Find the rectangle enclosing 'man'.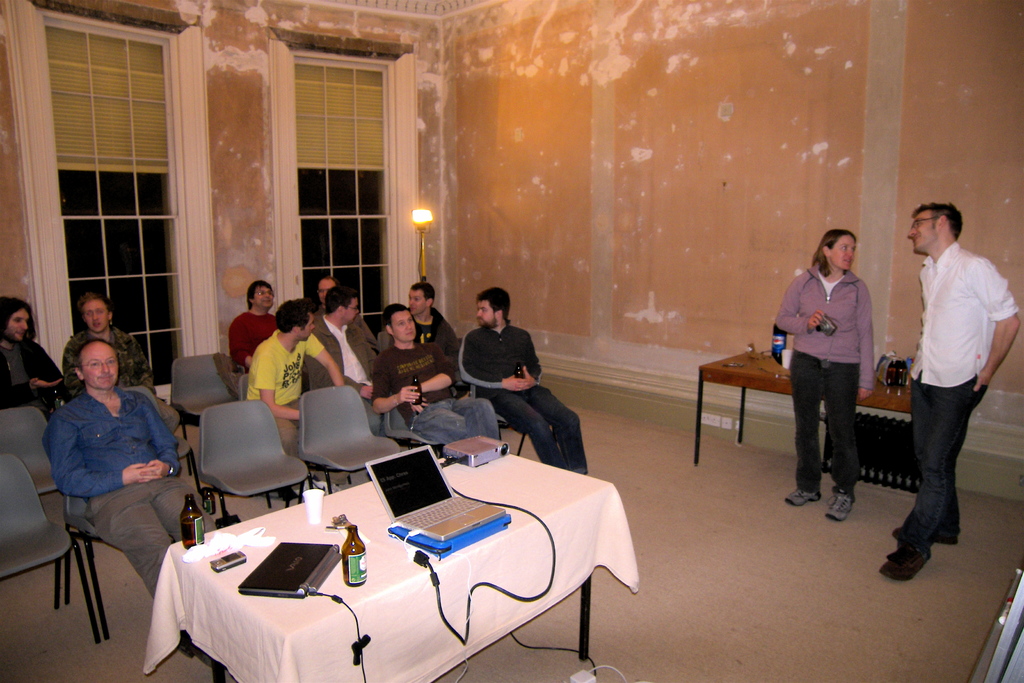
240,300,361,470.
